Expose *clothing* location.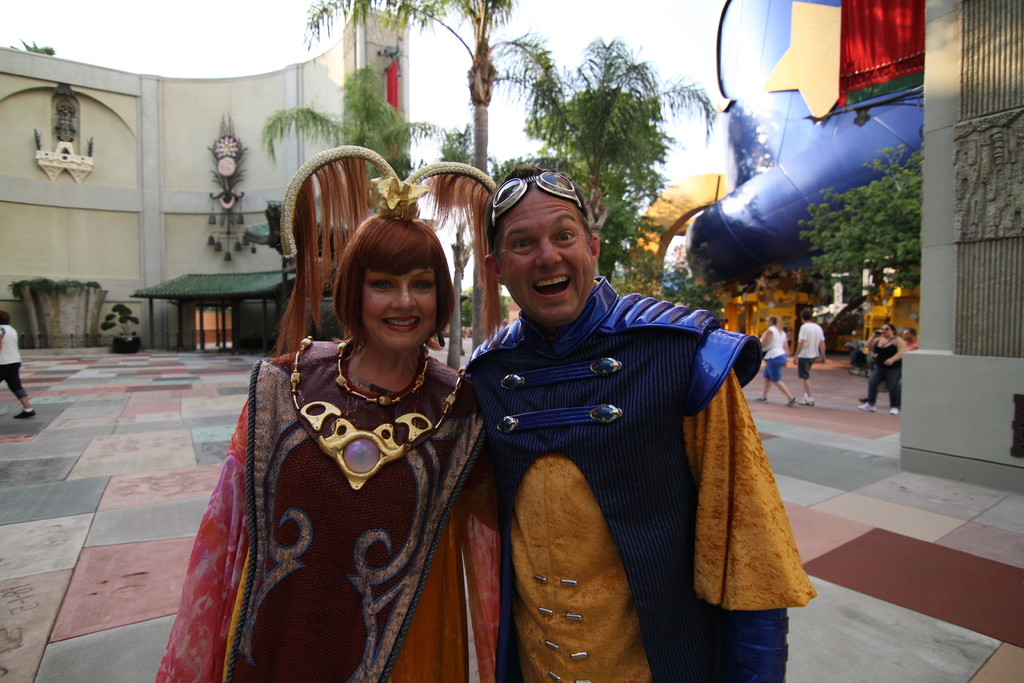
Exposed at l=441, t=254, r=806, b=675.
